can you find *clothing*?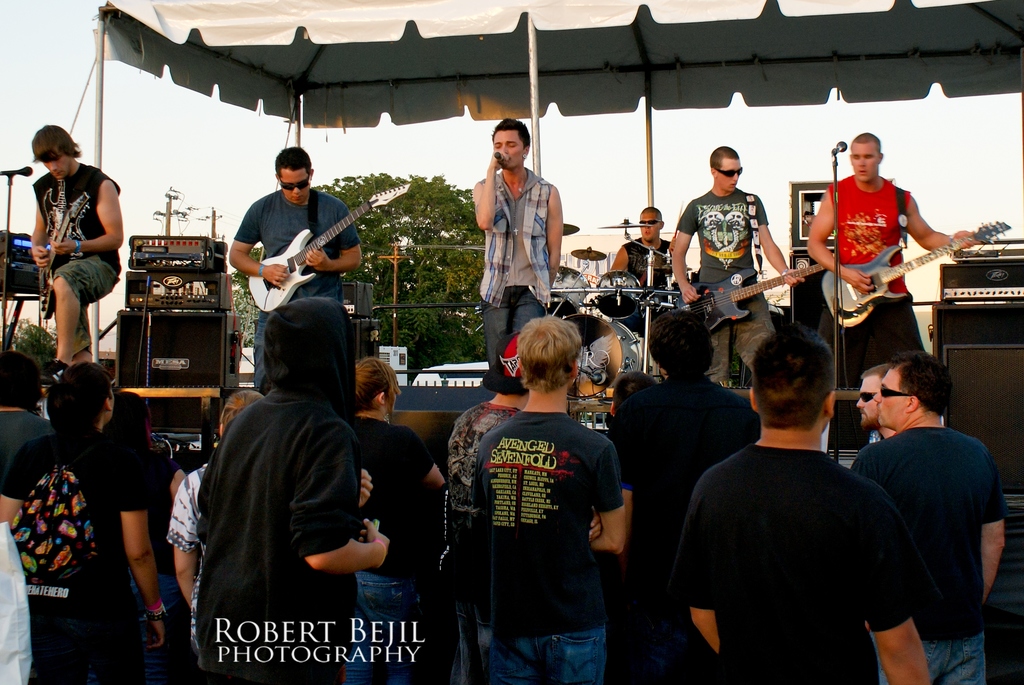
Yes, bounding box: x1=478, y1=169, x2=560, y2=363.
